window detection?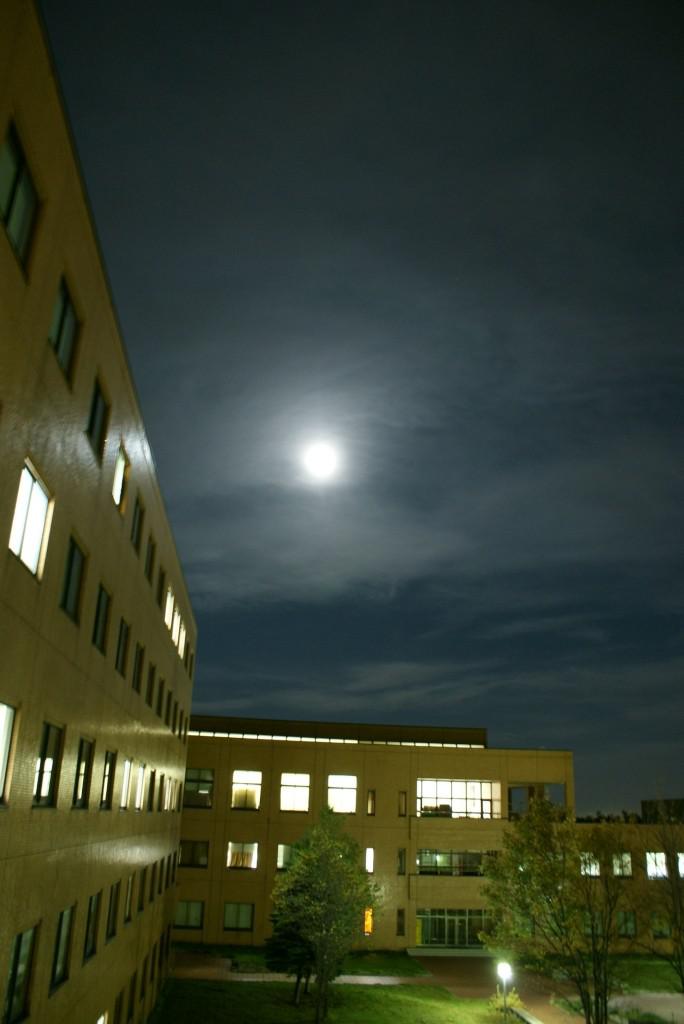
locate(180, 709, 187, 748)
